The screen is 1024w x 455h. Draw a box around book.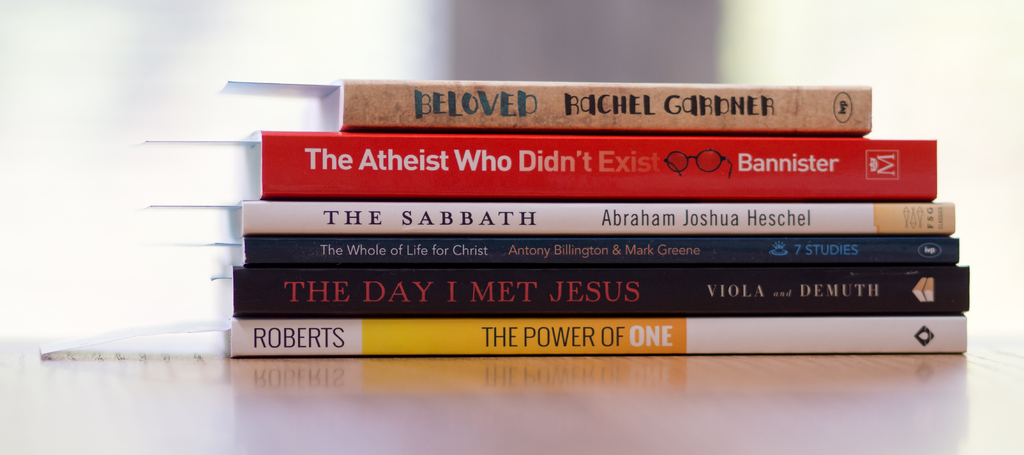
rect(259, 138, 938, 203).
